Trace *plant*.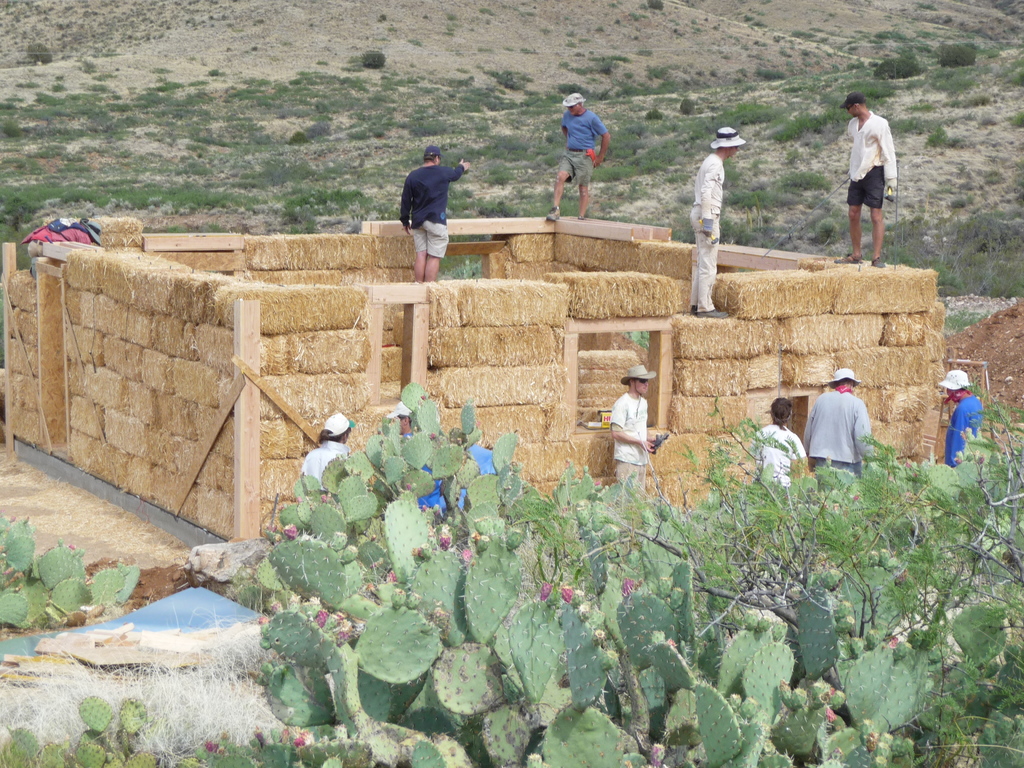
Traced to (0,511,141,637).
